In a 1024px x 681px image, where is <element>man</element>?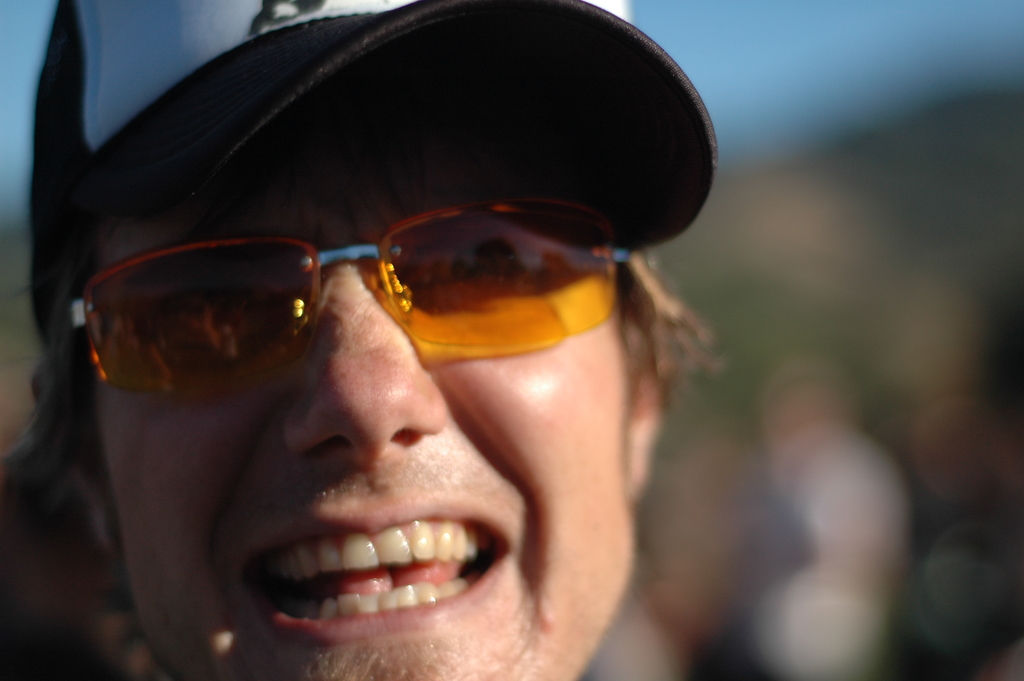
pyautogui.locateOnScreen(0, 14, 846, 680).
